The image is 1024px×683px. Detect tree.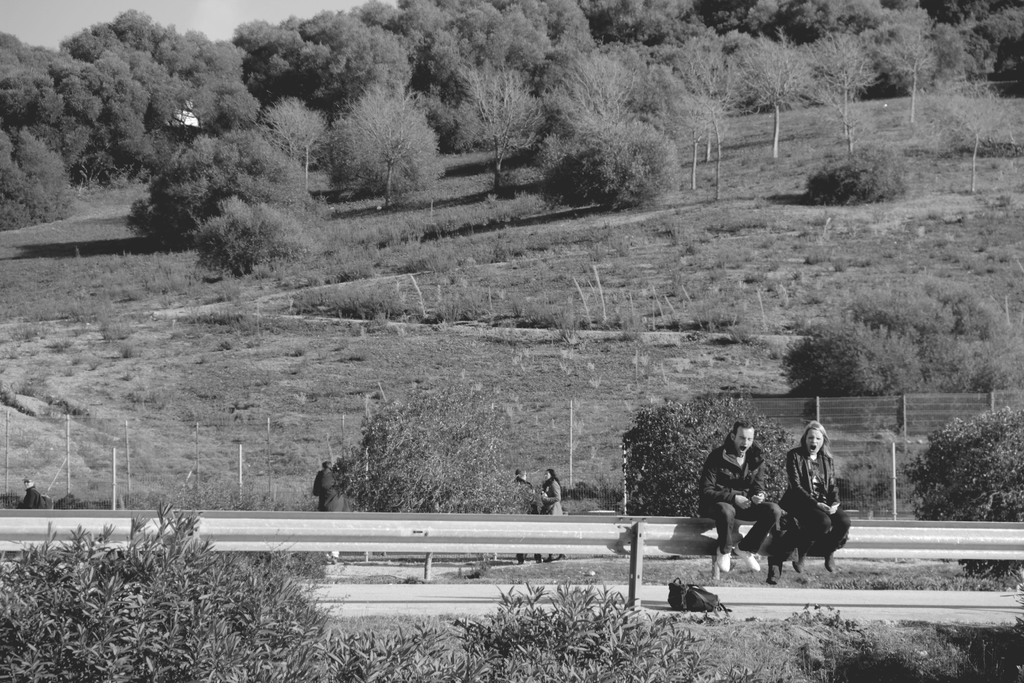
Detection: 801/136/899/199.
